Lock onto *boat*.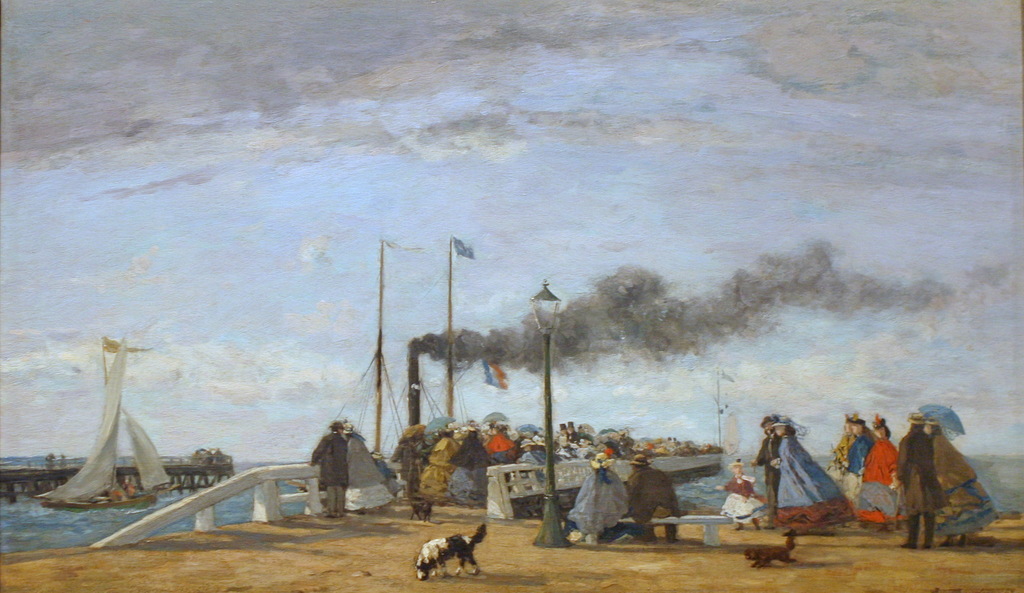
Locked: {"x1": 36, "y1": 337, "x2": 170, "y2": 506}.
